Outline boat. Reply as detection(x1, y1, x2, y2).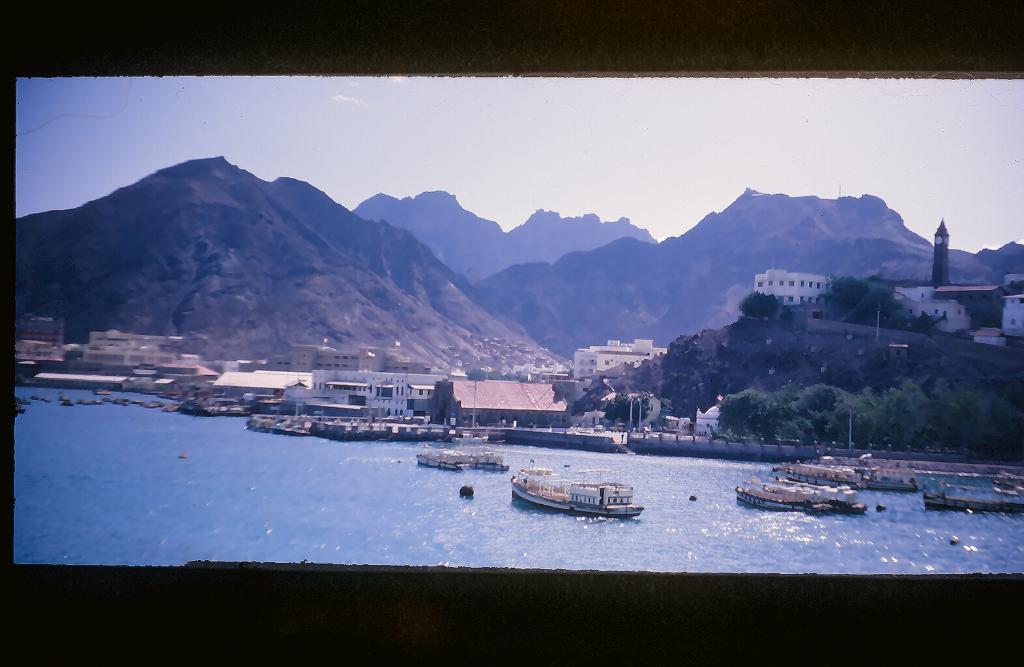
detection(918, 469, 1021, 517).
